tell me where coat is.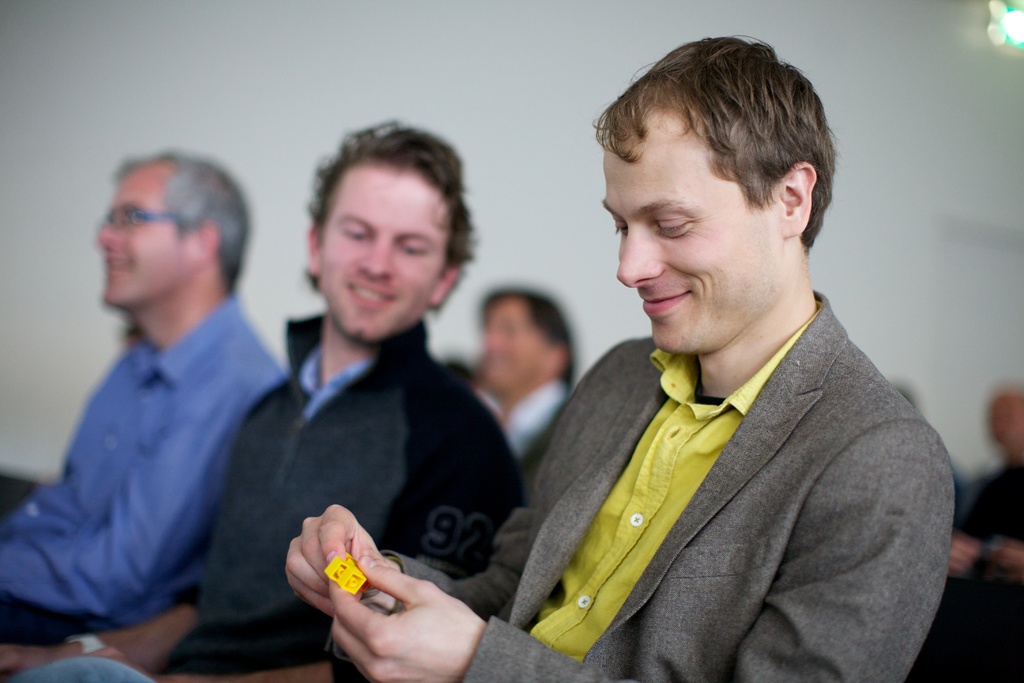
coat is at bbox(323, 287, 956, 682).
